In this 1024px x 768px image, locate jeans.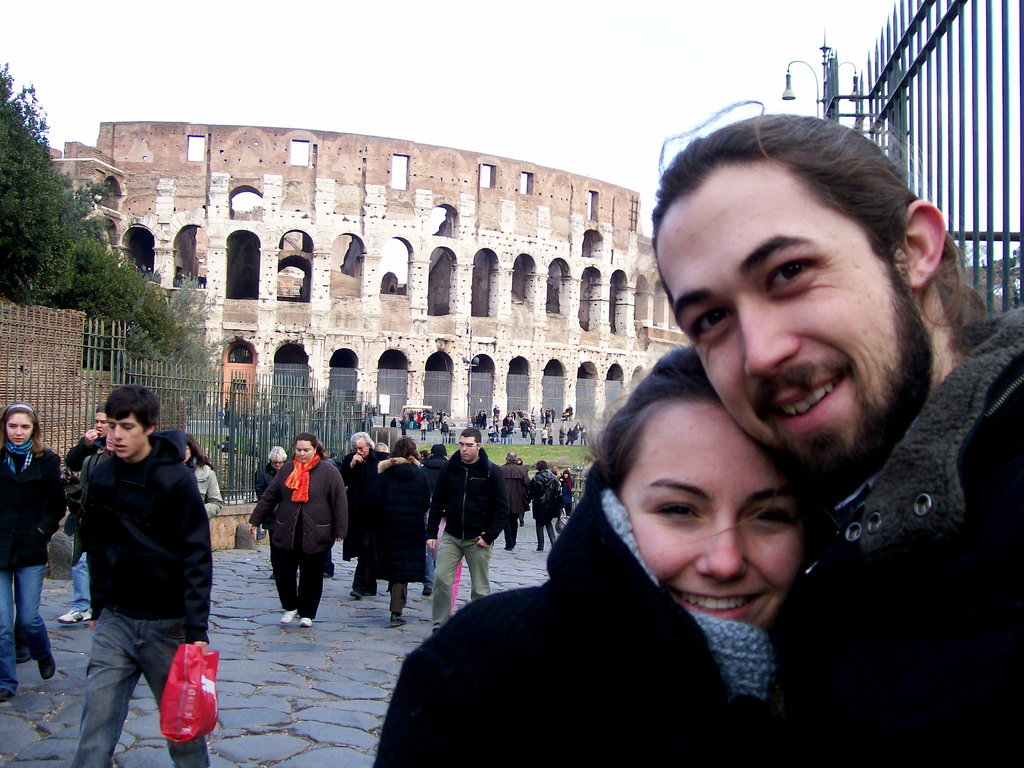
Bounding box: <region>549, 415, 557, 423</region>.
